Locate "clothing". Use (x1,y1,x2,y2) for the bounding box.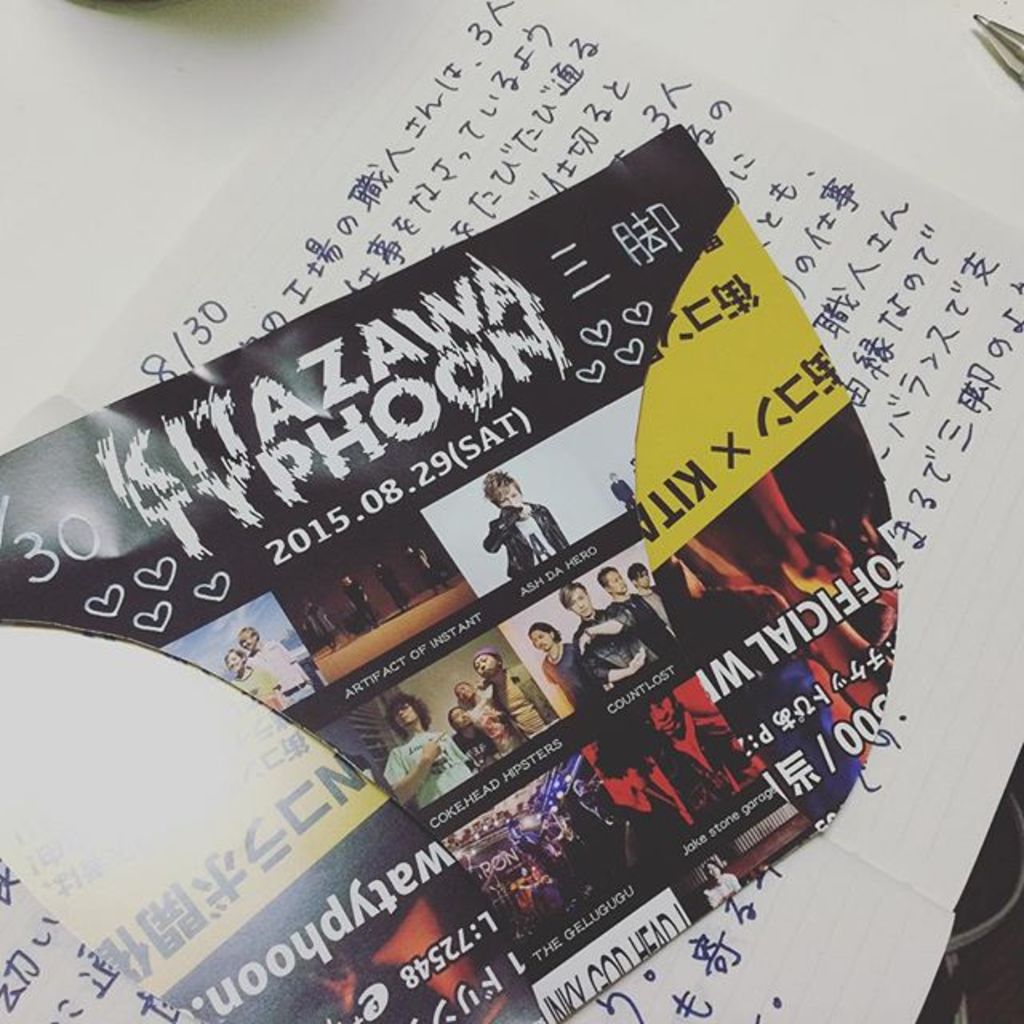
(491,661,552,738).
